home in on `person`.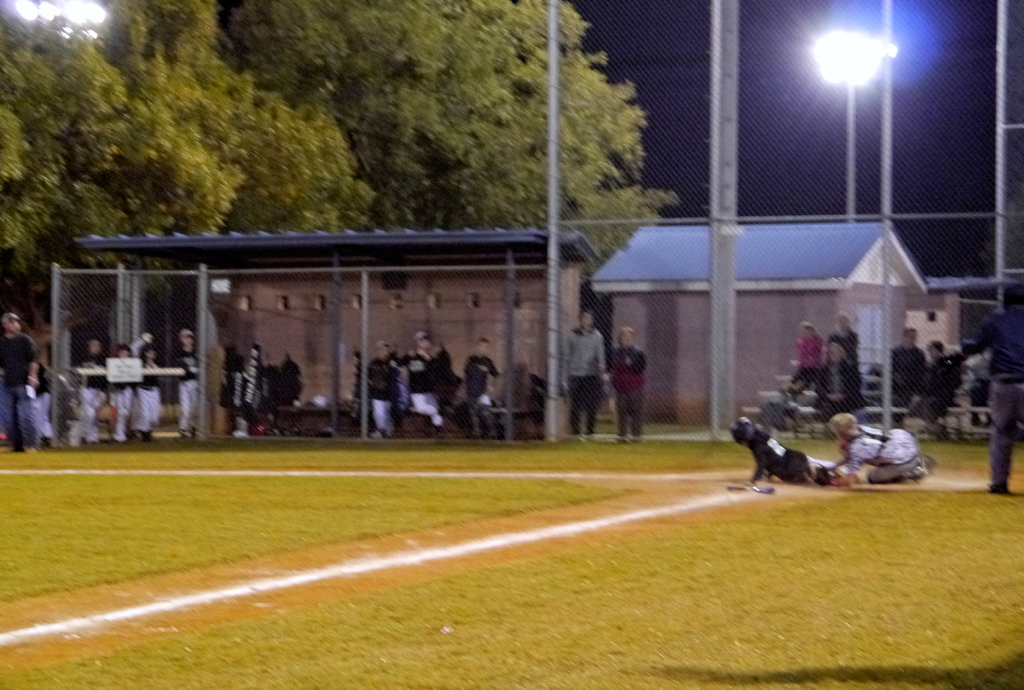
Homed in at pyautogui.locateOnScreen(463, 337, 502, 405).
